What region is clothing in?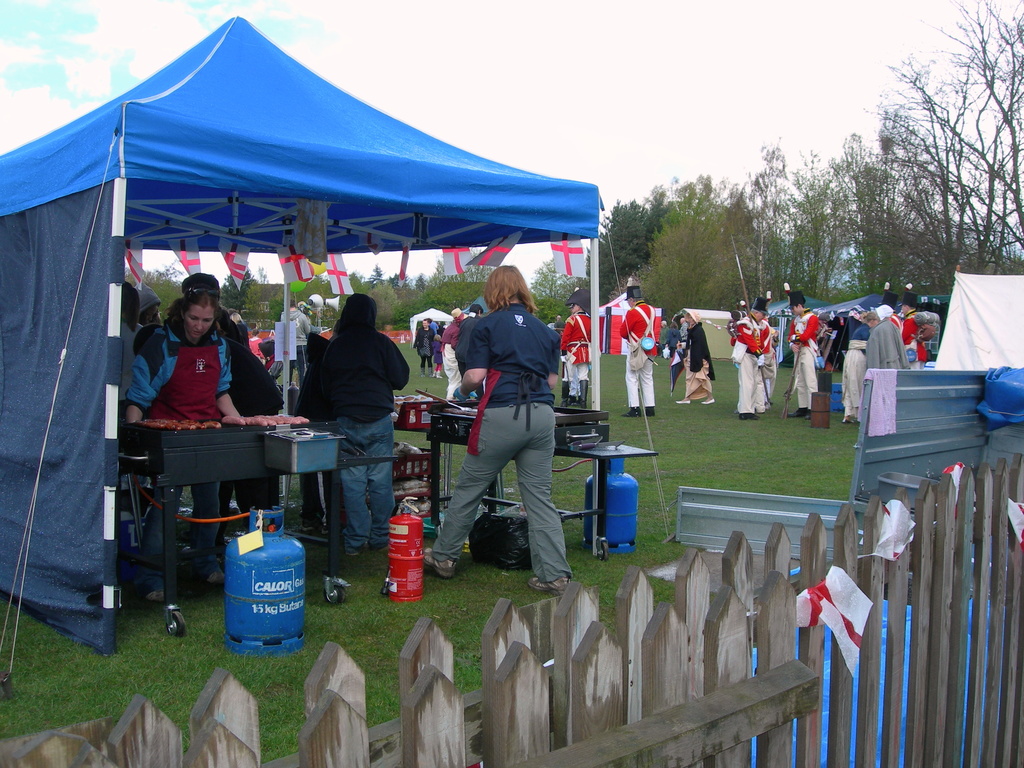
BBox(295, 321, 412, 554).
